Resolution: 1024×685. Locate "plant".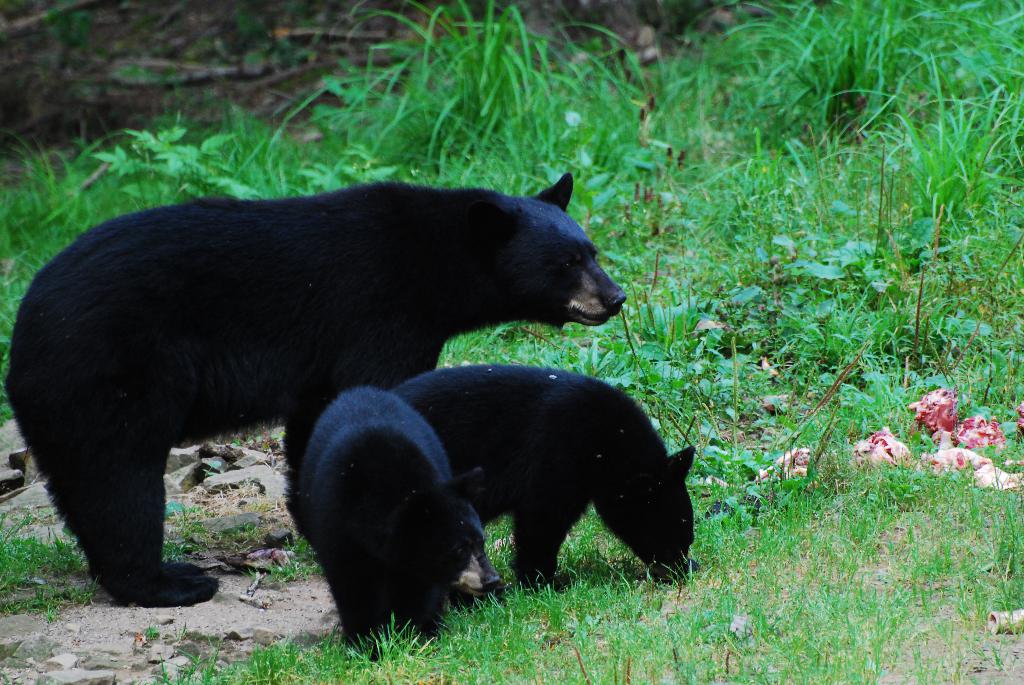
(left=276, top=0, right=675, bottom=189).
